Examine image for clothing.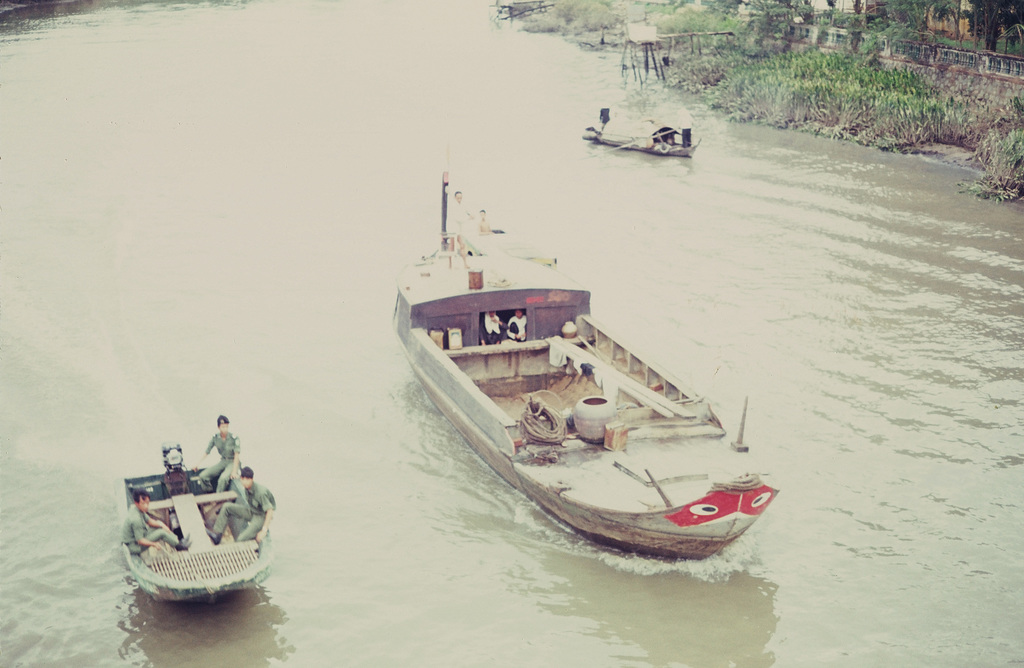
Examination result: rect(200, 429, 244, 491).
